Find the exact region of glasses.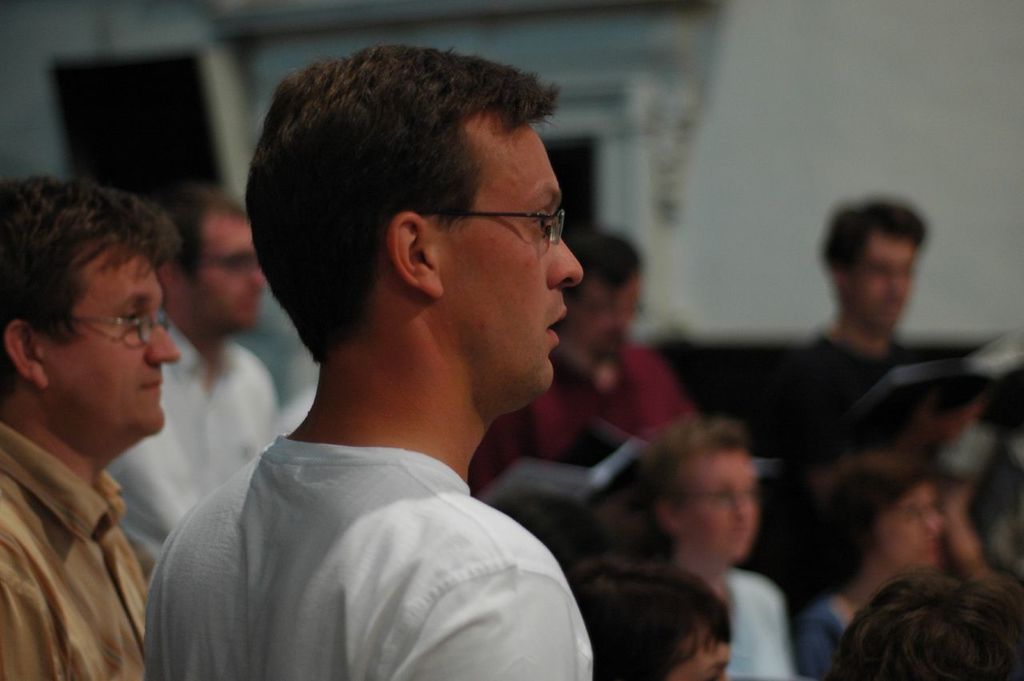
Exact region: Rect(66, 314, 170, 345).
